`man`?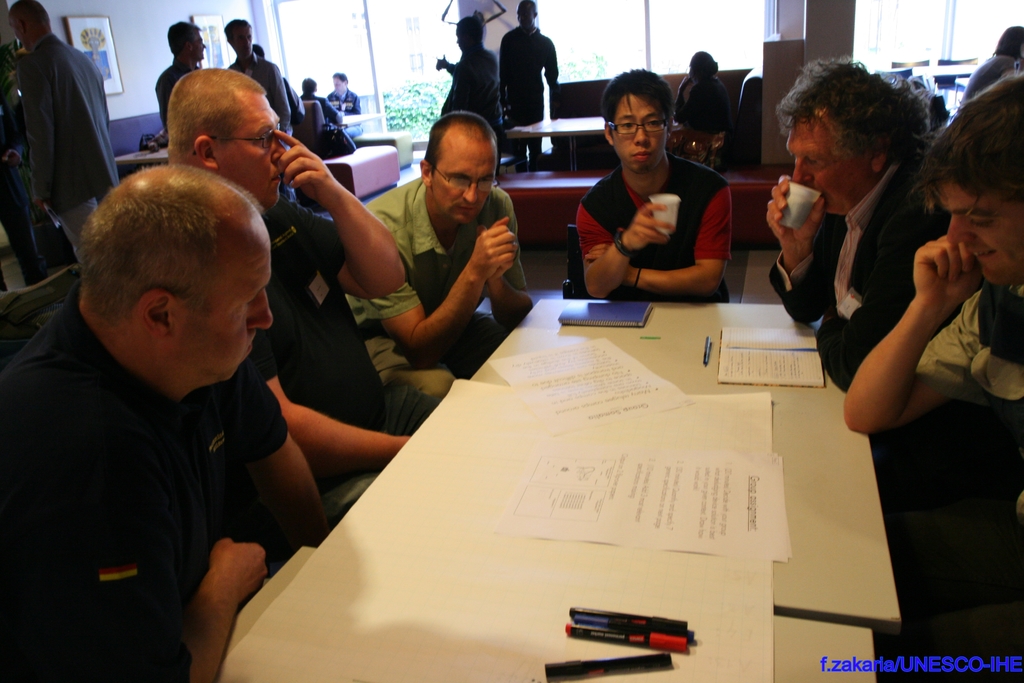
339, 110, 532, 399
